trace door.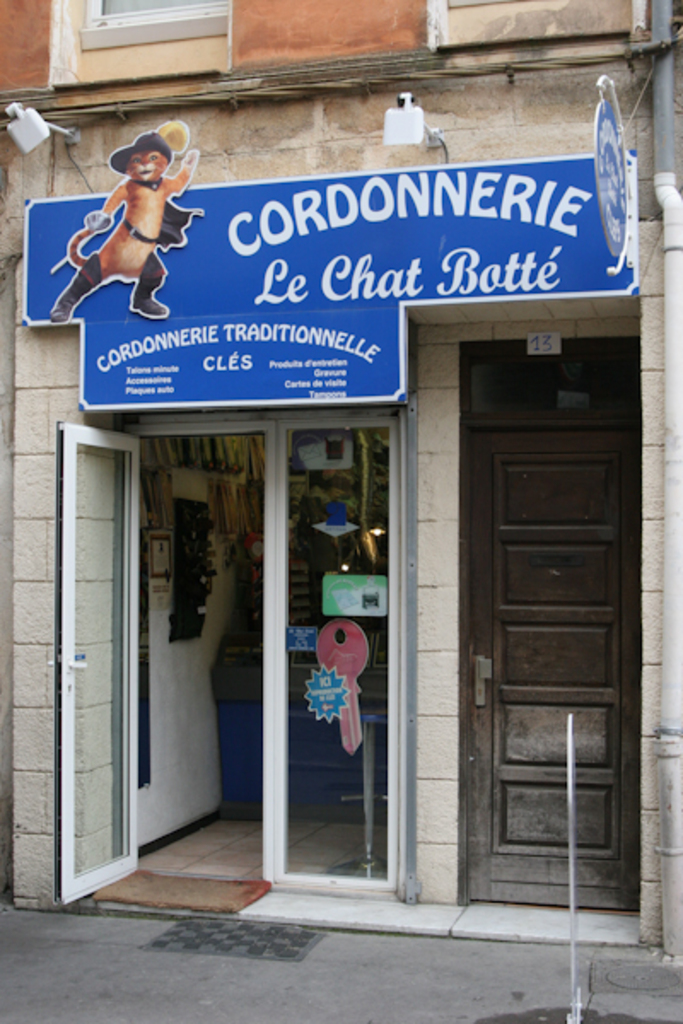
Traced to [left=53, top=418, right=142, bottom=905].
